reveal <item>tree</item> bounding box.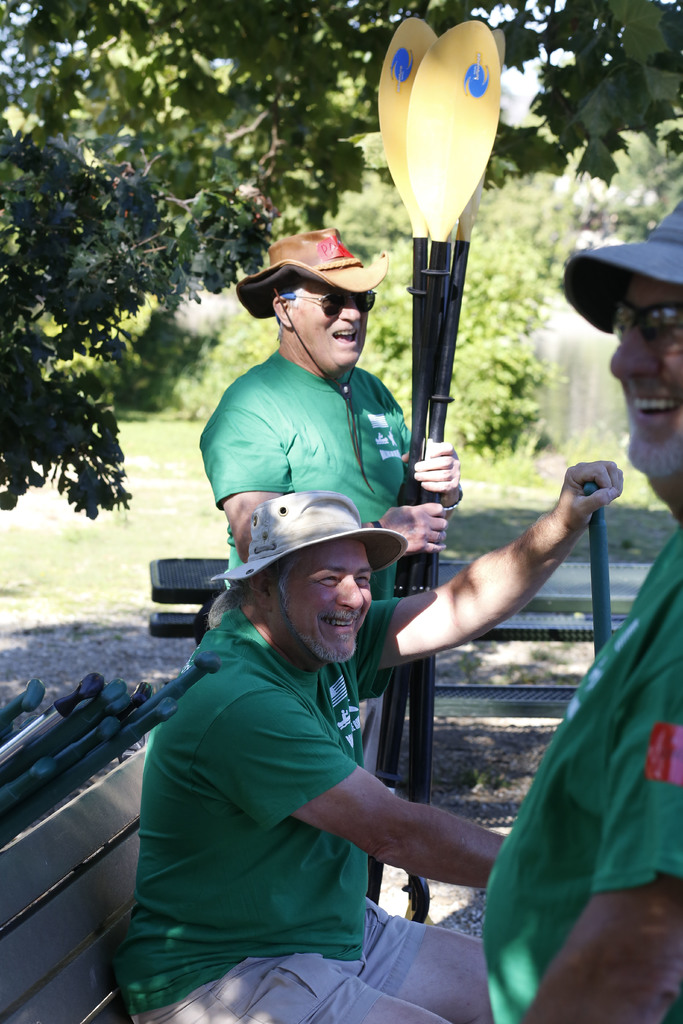
Revealed: x1=177 y1=1 x2=400 y2=404.
